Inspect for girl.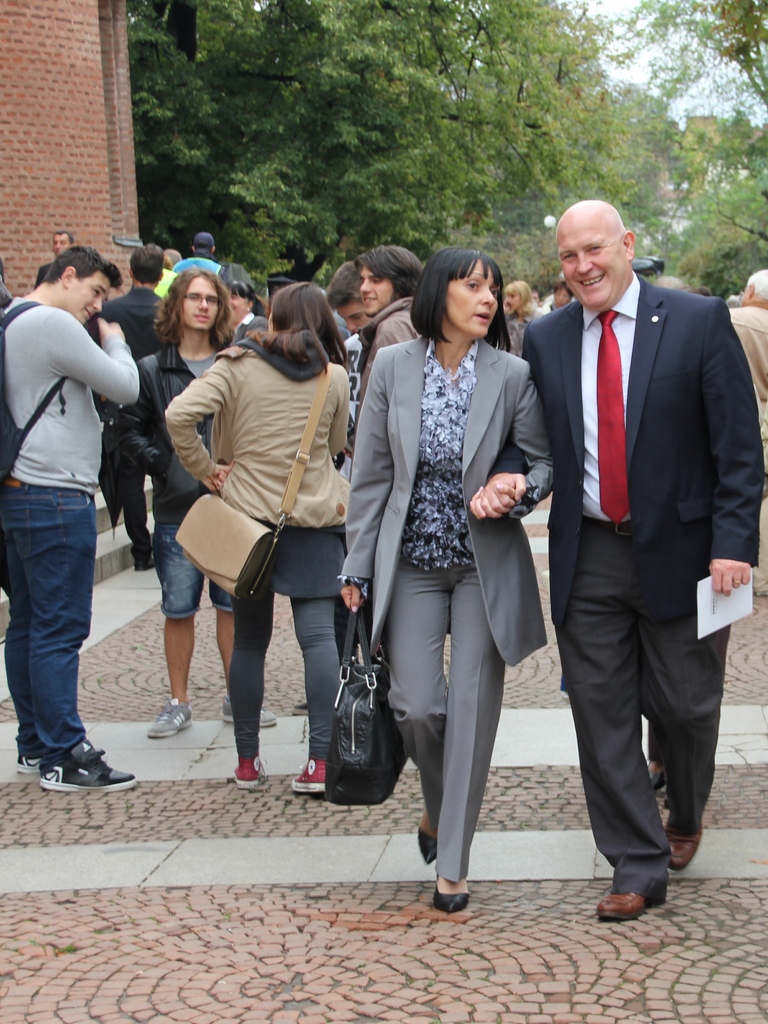
Inspection: box(172, 283, 347, 797).
